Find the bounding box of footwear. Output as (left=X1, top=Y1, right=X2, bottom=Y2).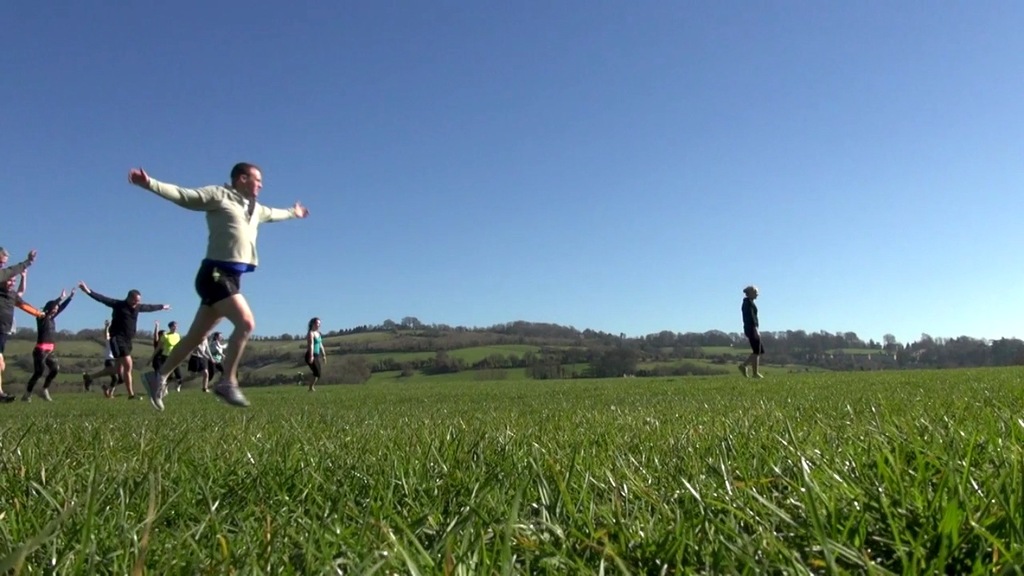
(left=81, top=372, right=93, bottom=393).
